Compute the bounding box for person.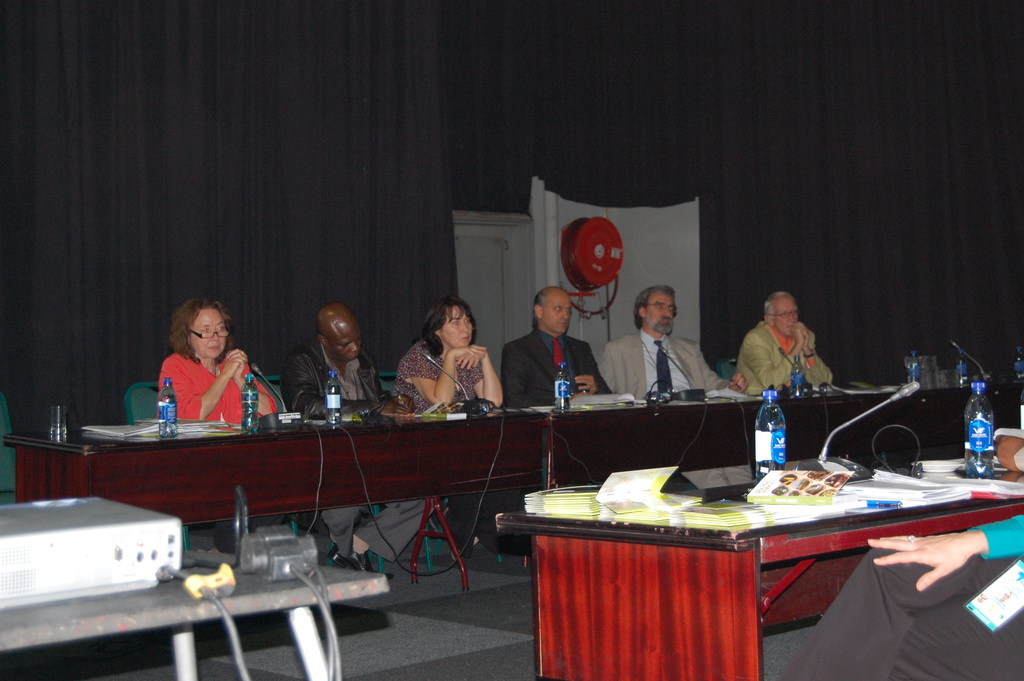
bbox=(273, 296, 437, 581).
